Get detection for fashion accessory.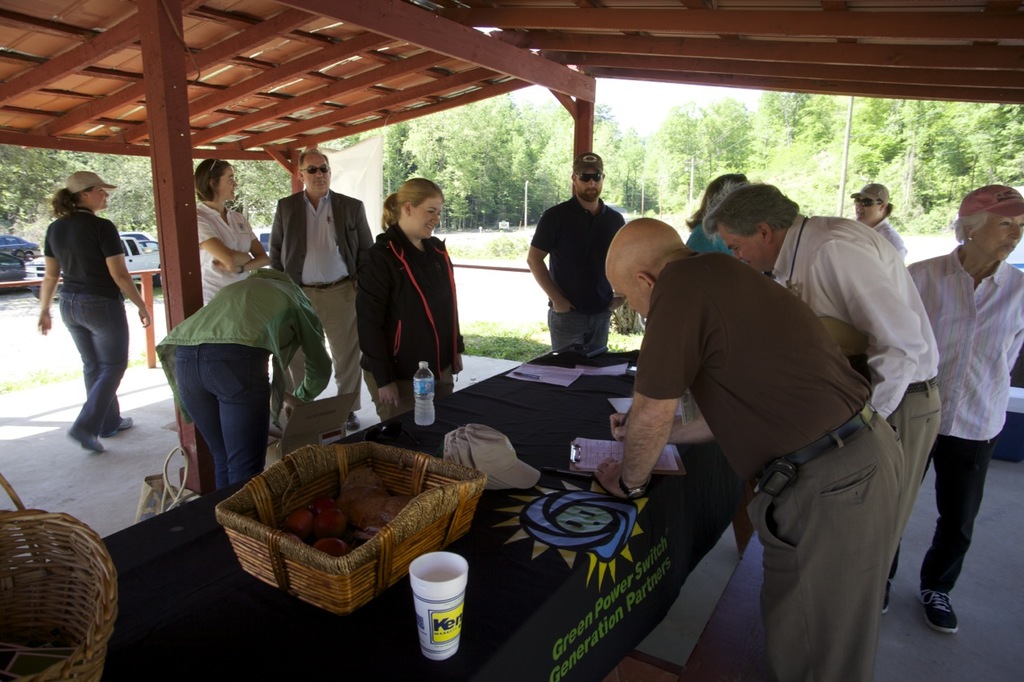
Detection: [x1=572, y1=150, x2=600, y2=173].
